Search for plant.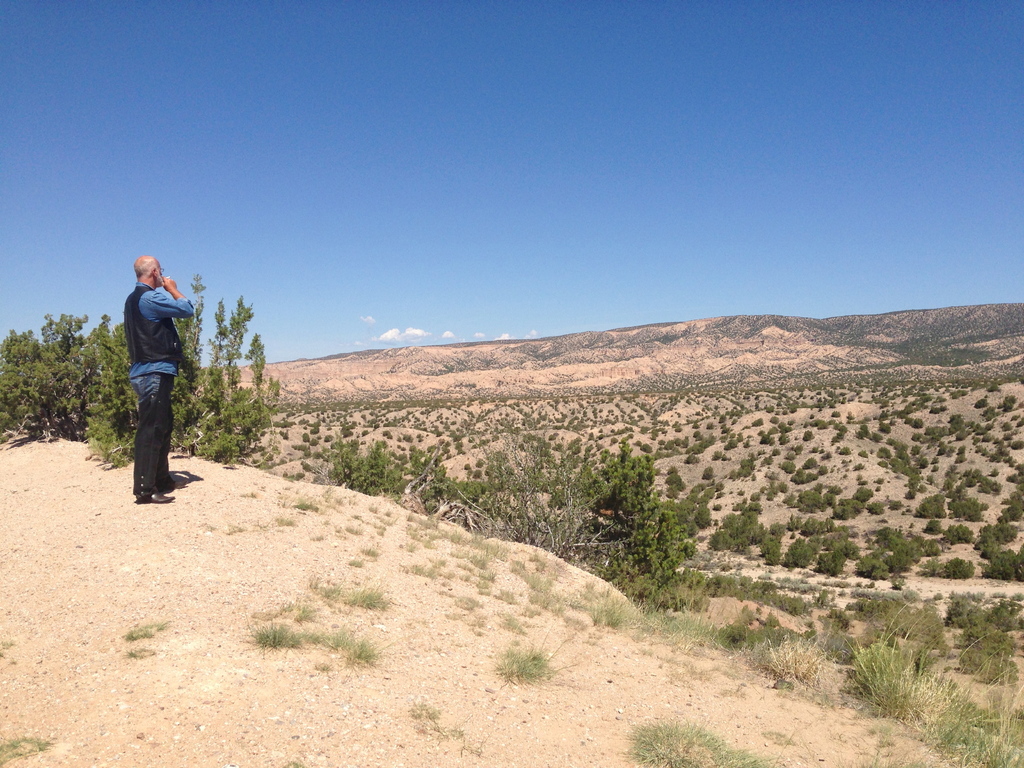
Found at left=442, top=608, right=465, bottom=621.
